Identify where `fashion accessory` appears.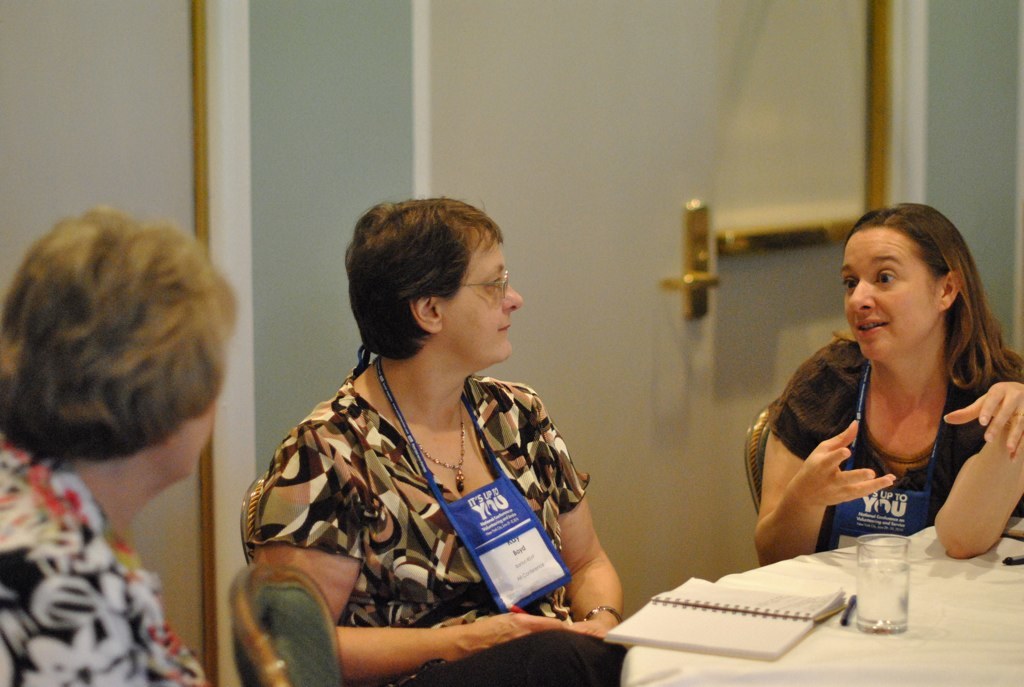
Appears at detection(581, 602, 623, 627).
